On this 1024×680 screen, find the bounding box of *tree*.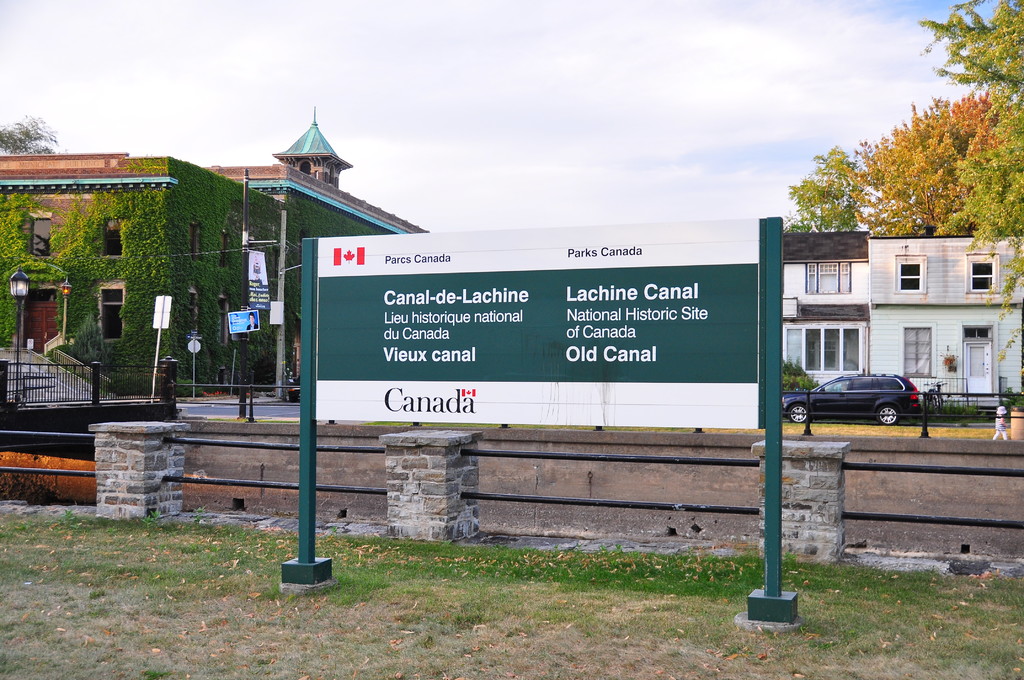
Bounding box: {"x1": 781, "y1": 146, "x2": 893, "y2": 269}.
